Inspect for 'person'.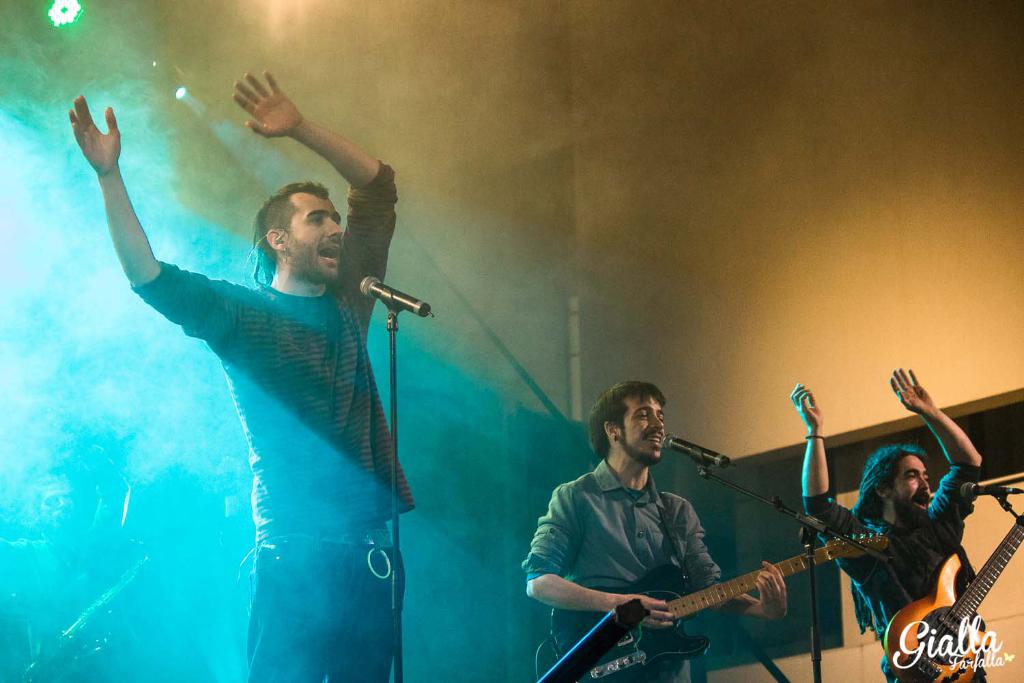
Inspection: x1=794, y1=364, x2=976, y2=682.
